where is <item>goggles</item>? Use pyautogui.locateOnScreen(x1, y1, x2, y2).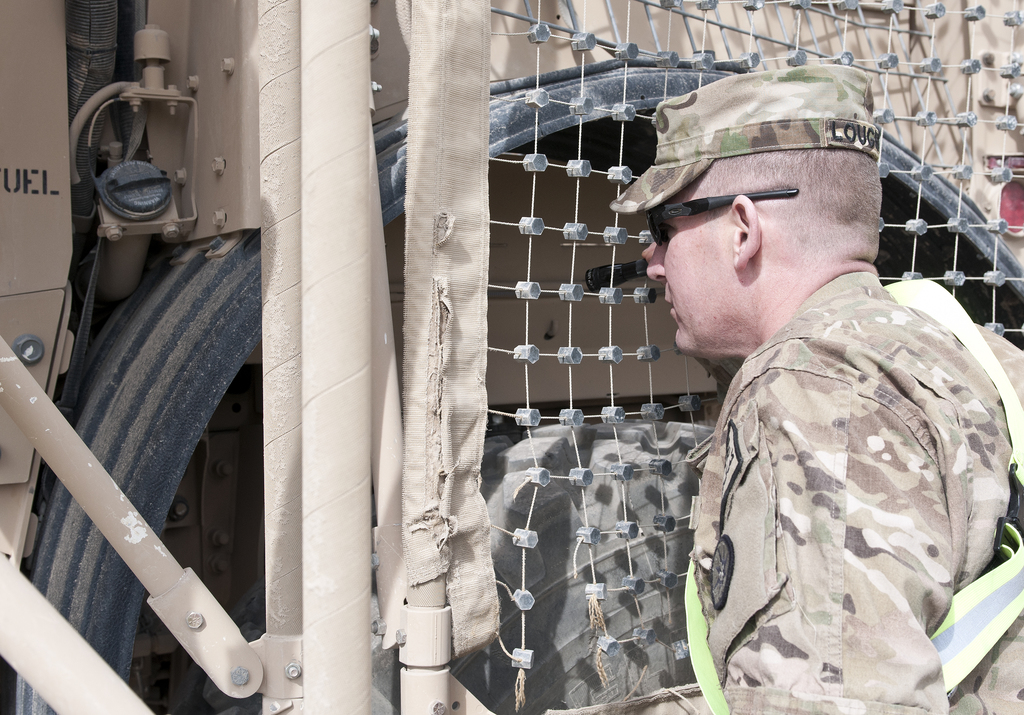
pyautogui.locateOnScreen(644, 183, 799, 246).
